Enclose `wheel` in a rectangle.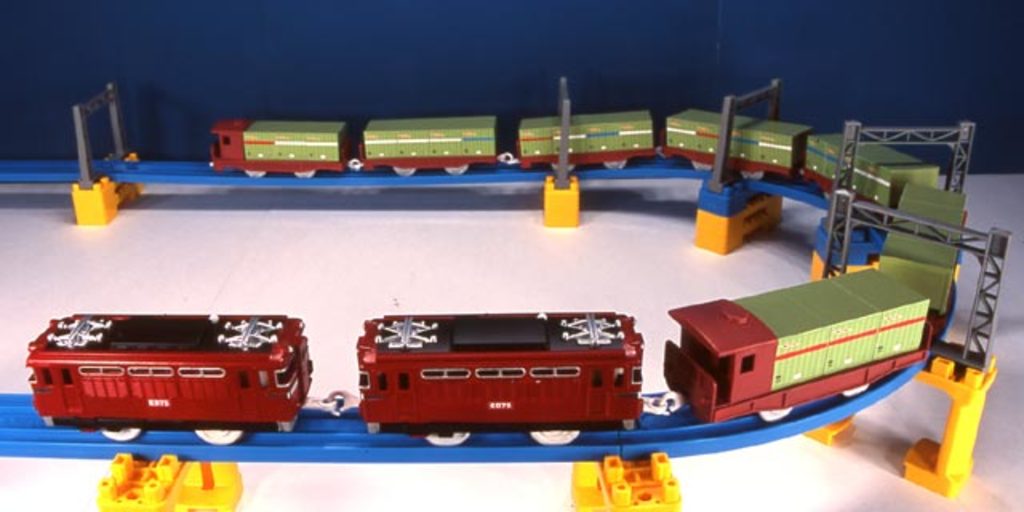
(99, 427, 144, 445).
